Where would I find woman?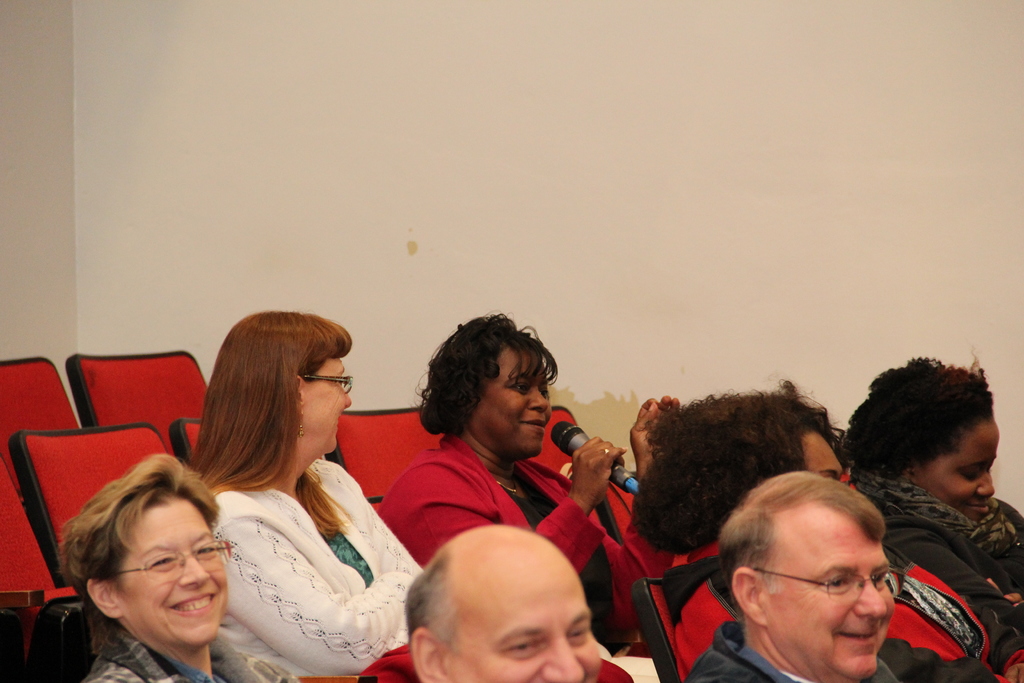
At x1=844, y1=354, x2=1022, y2=667.
